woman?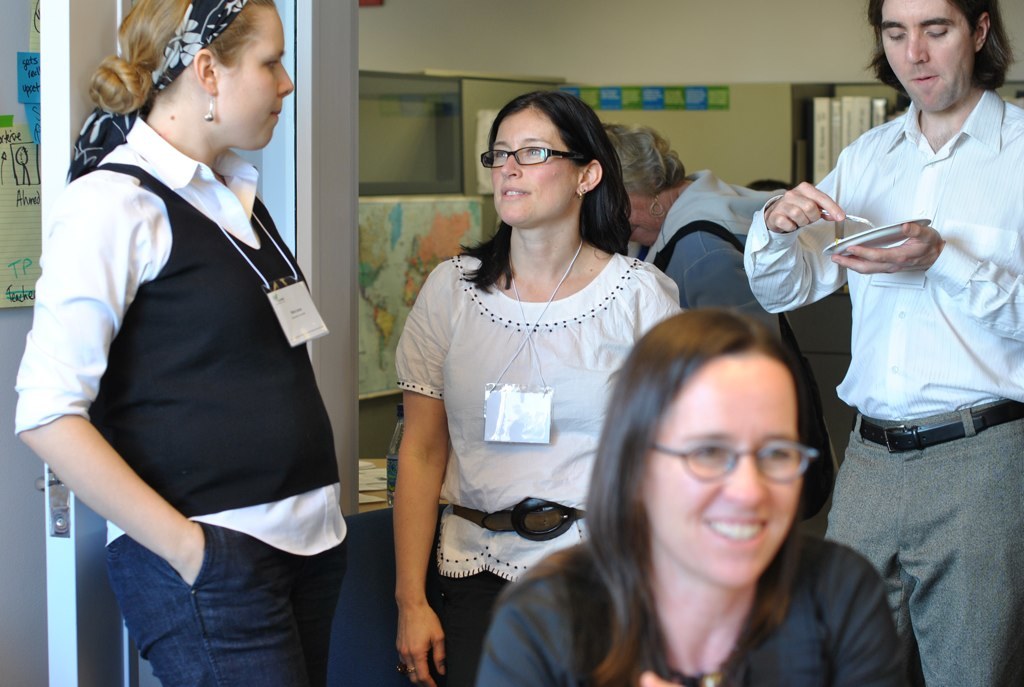
BBox(8, 0, 367, 685)
